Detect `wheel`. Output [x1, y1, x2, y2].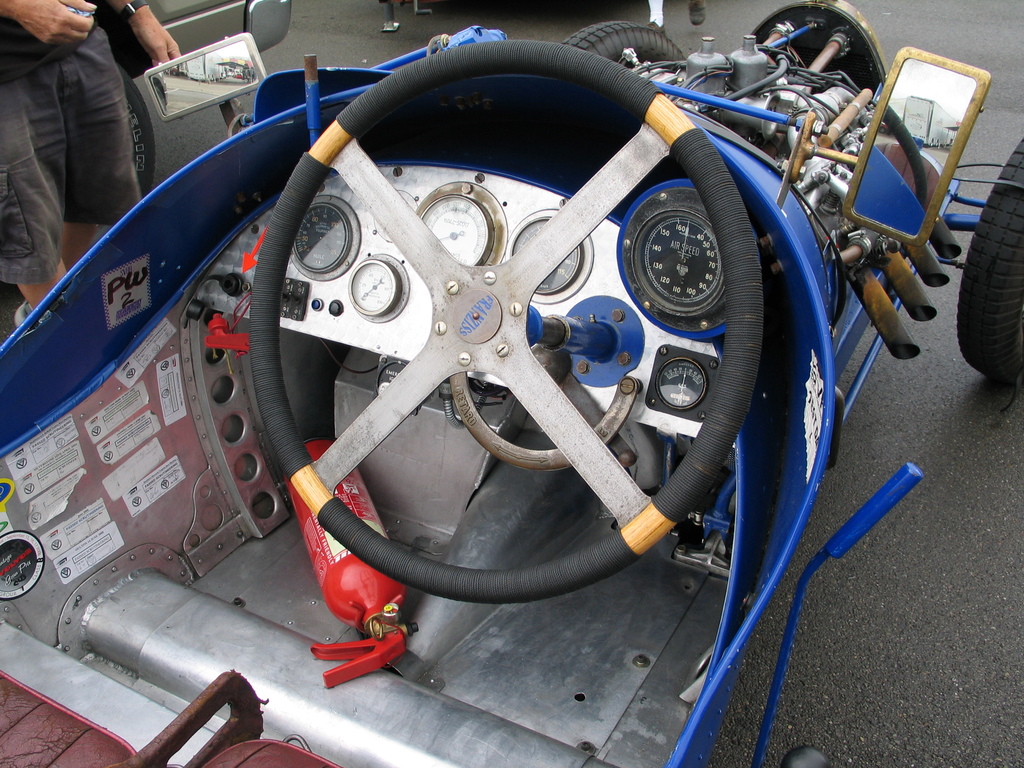
[122, 68, 161, 199].
